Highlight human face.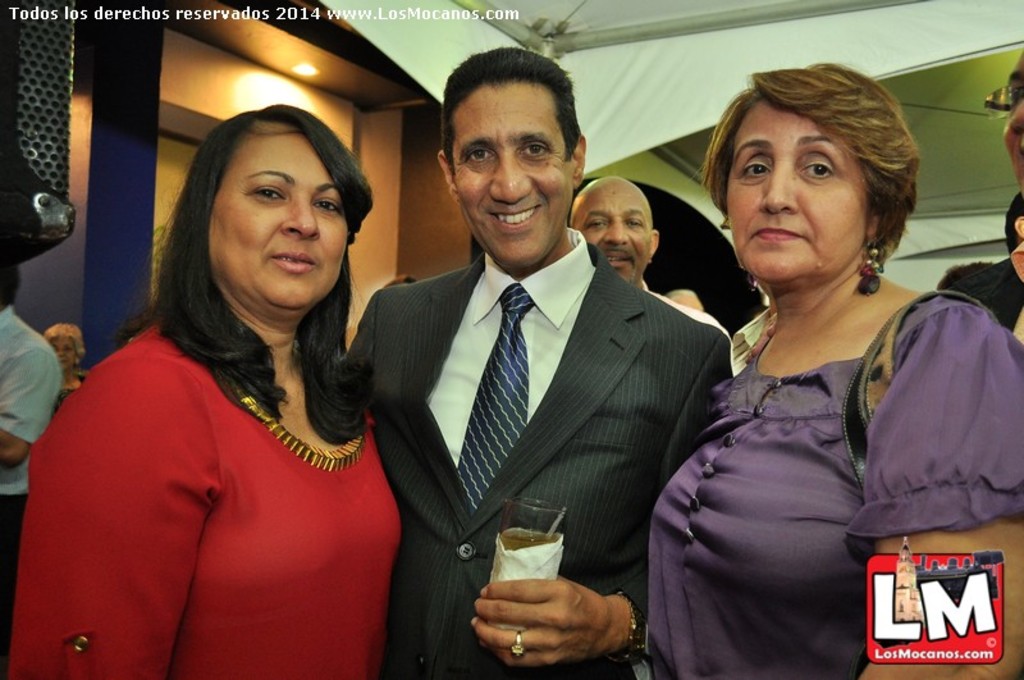
Highlighted region: l=571, t=183, r=654, b=289.
